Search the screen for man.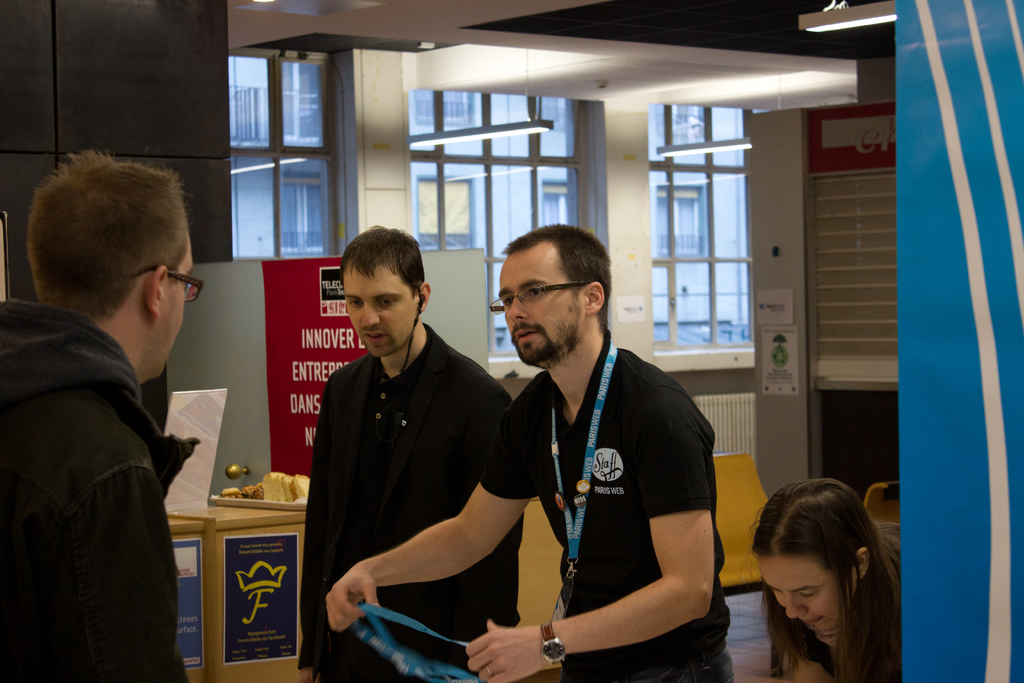
Found at region(0, 145, 196, 682).
